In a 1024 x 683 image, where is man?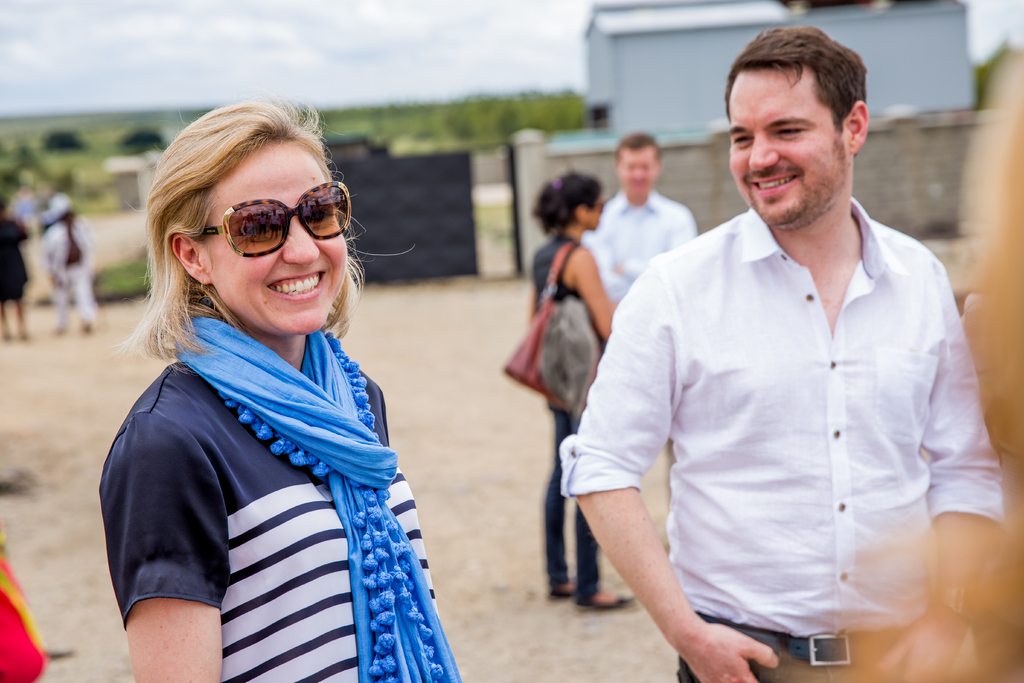
582, 129, 698, 309.
